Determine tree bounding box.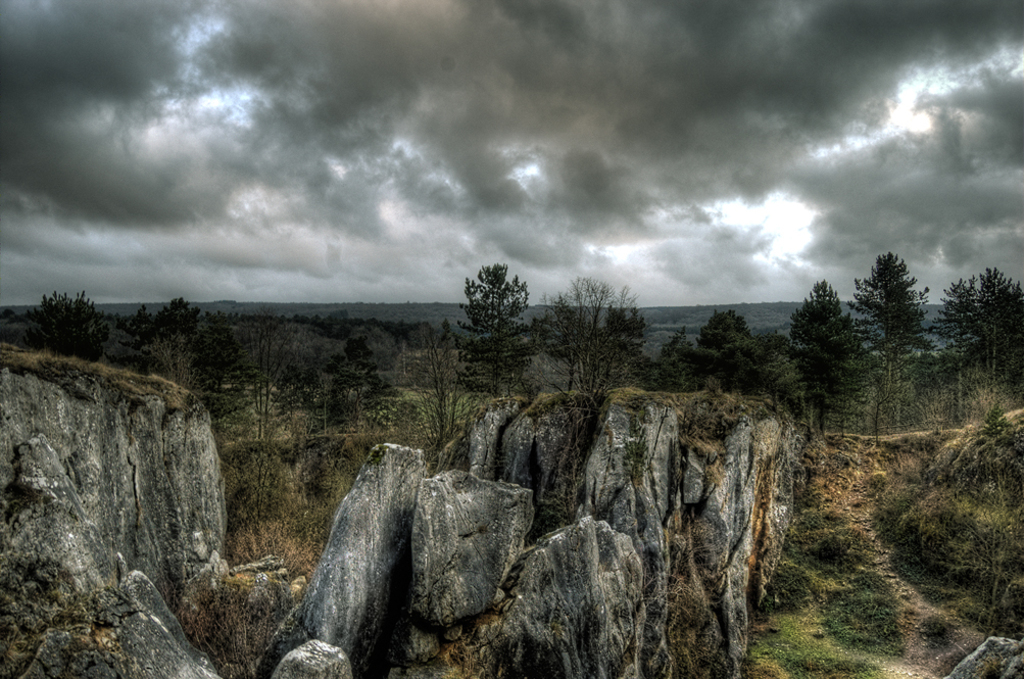
Determined: (451,382,546,475).
